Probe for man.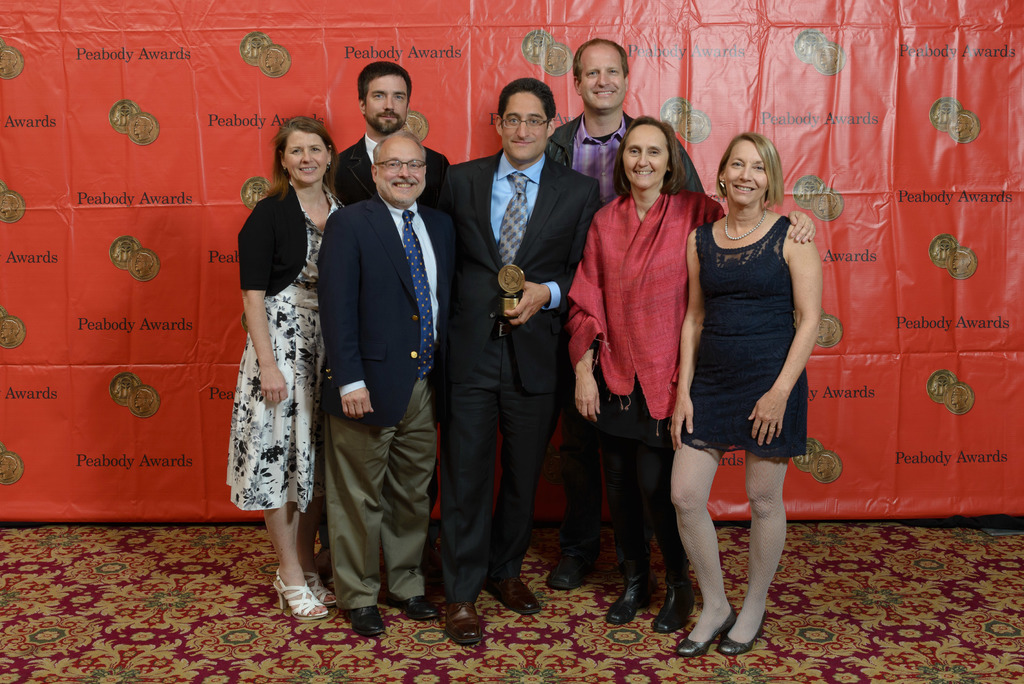
Probe result: rect(308, 85, 461, 620).
